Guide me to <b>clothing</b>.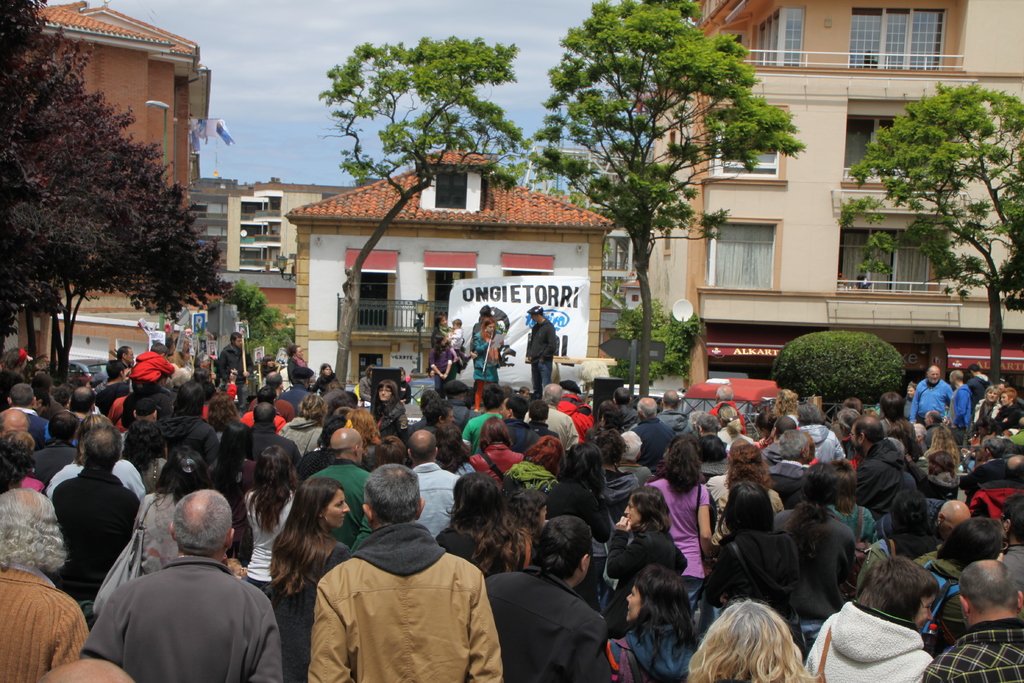
Guidance: (x1=312, y1=372, x2=335, y2=396).
